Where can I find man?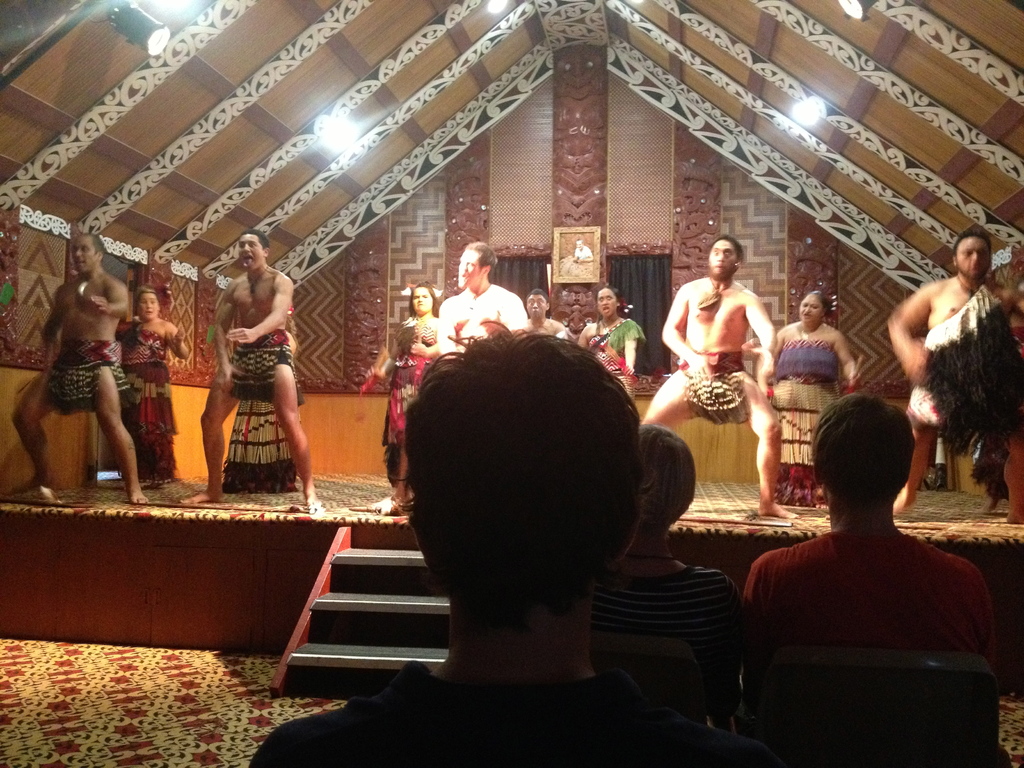
You can find it at <bbox>522, 287, 563, 339</bbox>.
